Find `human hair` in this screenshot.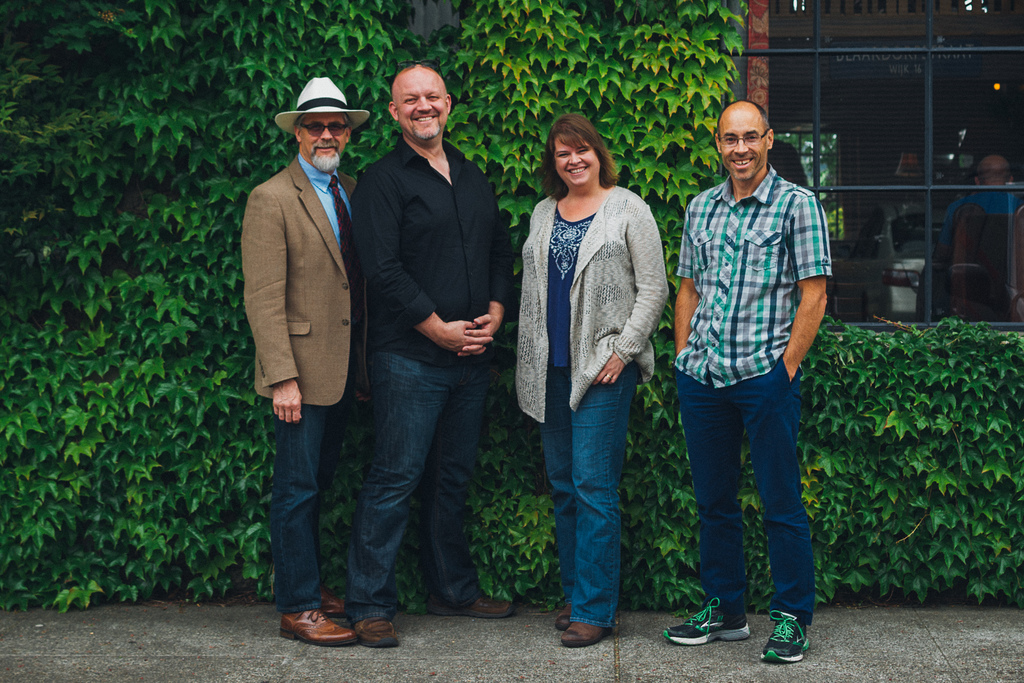
The bounding box for `human hair` is bbox=[714, 92, 776, 139].
